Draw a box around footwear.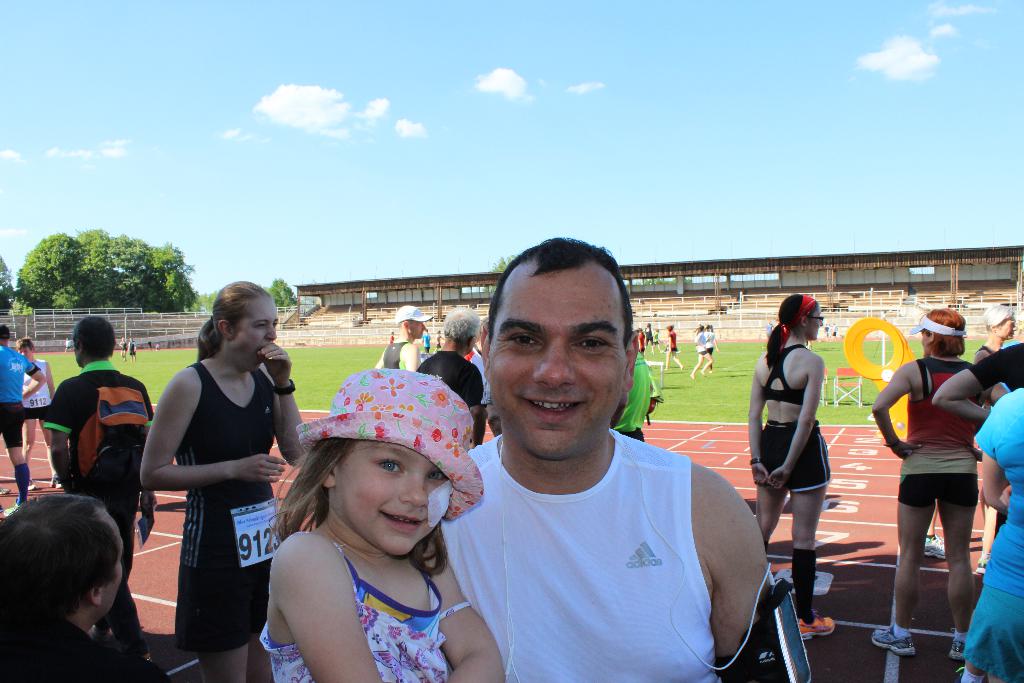
l=4, t=499, r=17, b=516.
